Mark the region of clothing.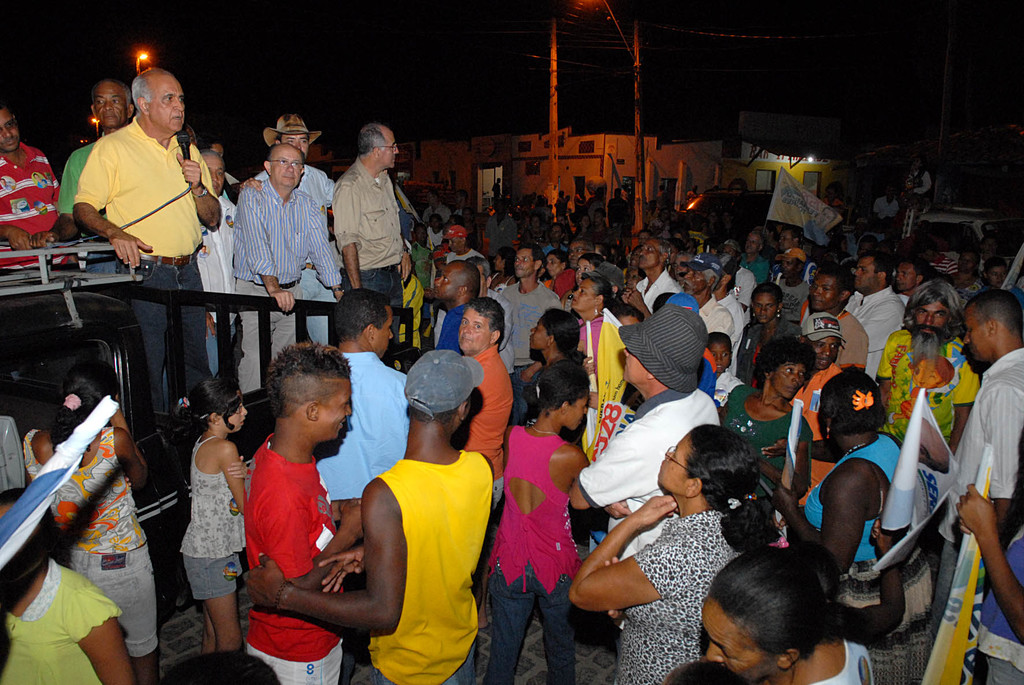
Region: bbox=(849, 282, 906, 382).
